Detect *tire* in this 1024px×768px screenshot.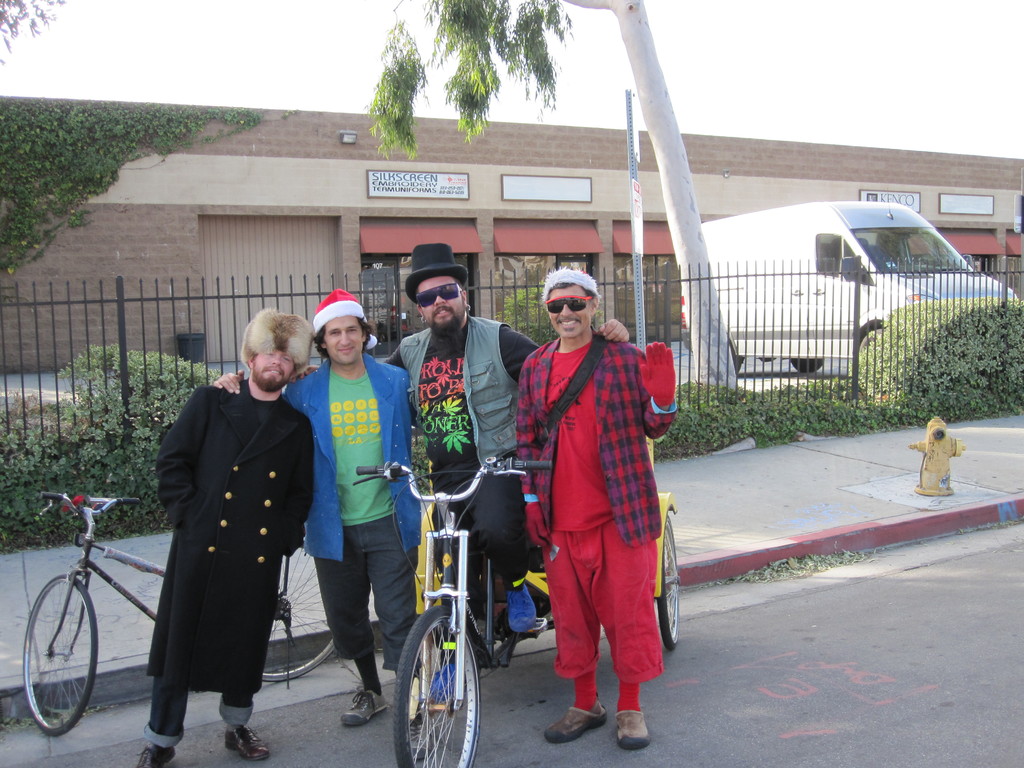
Detection: select_region(392, 604, 483, 767).
